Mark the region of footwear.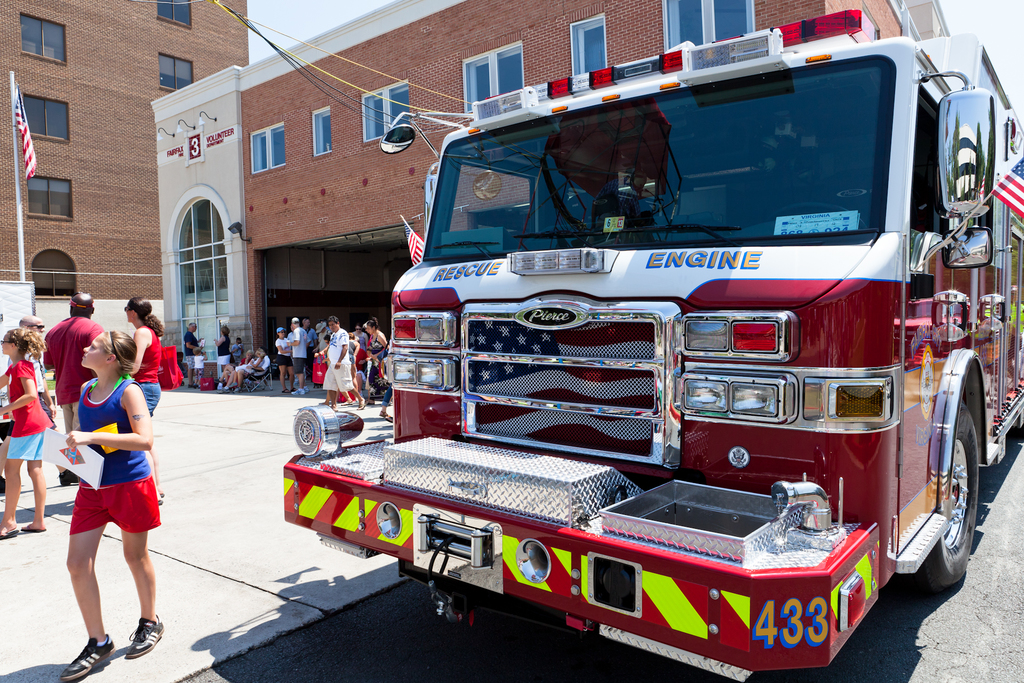
Region: (x1=21, y1=525, x2=47, y2=532).
